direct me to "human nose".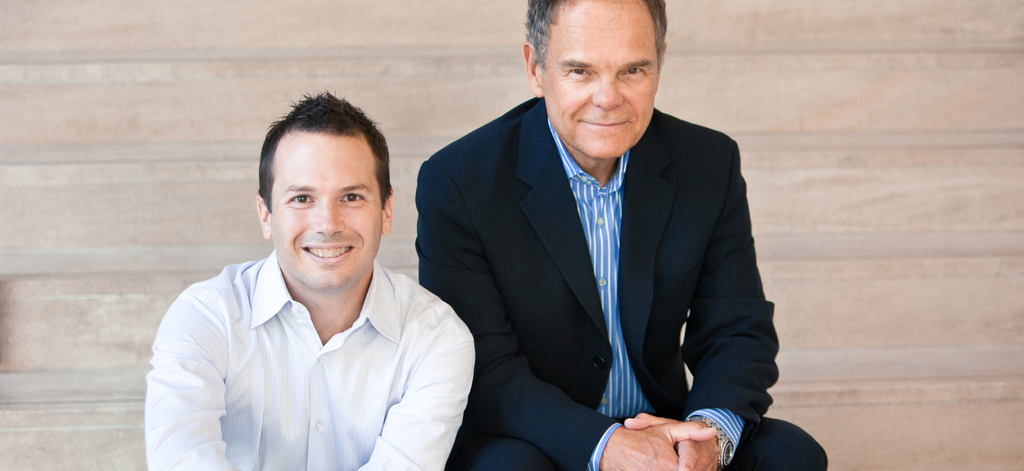
Direction: (315,198,341,235).
